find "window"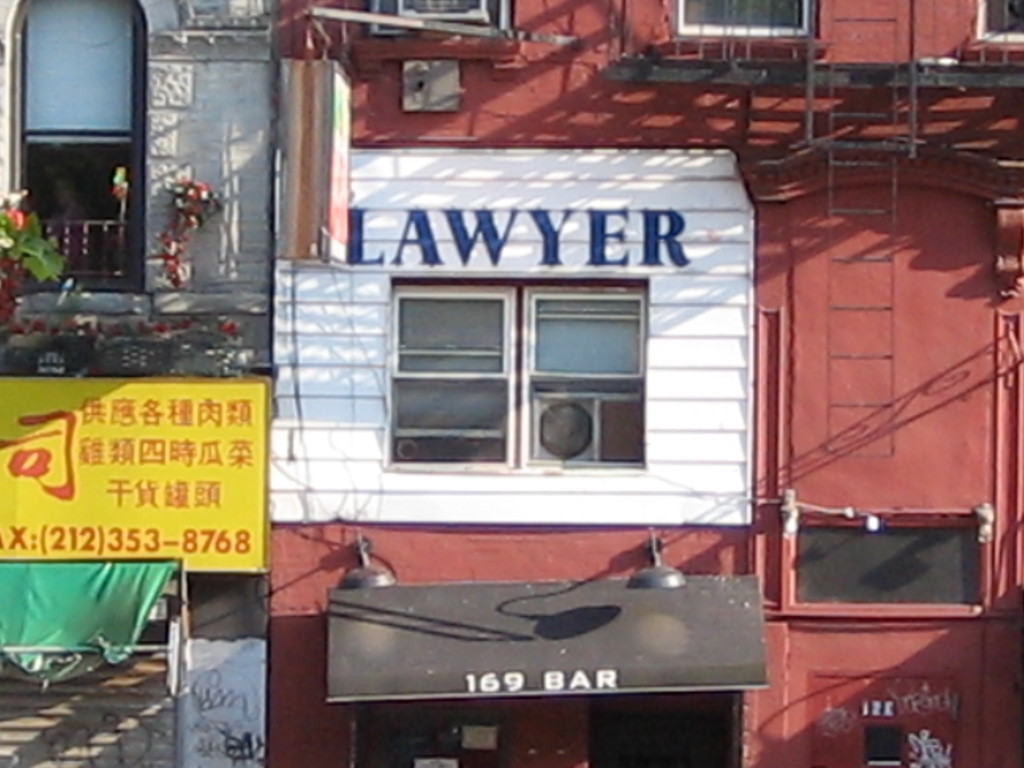
rect(356, 259, 664, 492)
